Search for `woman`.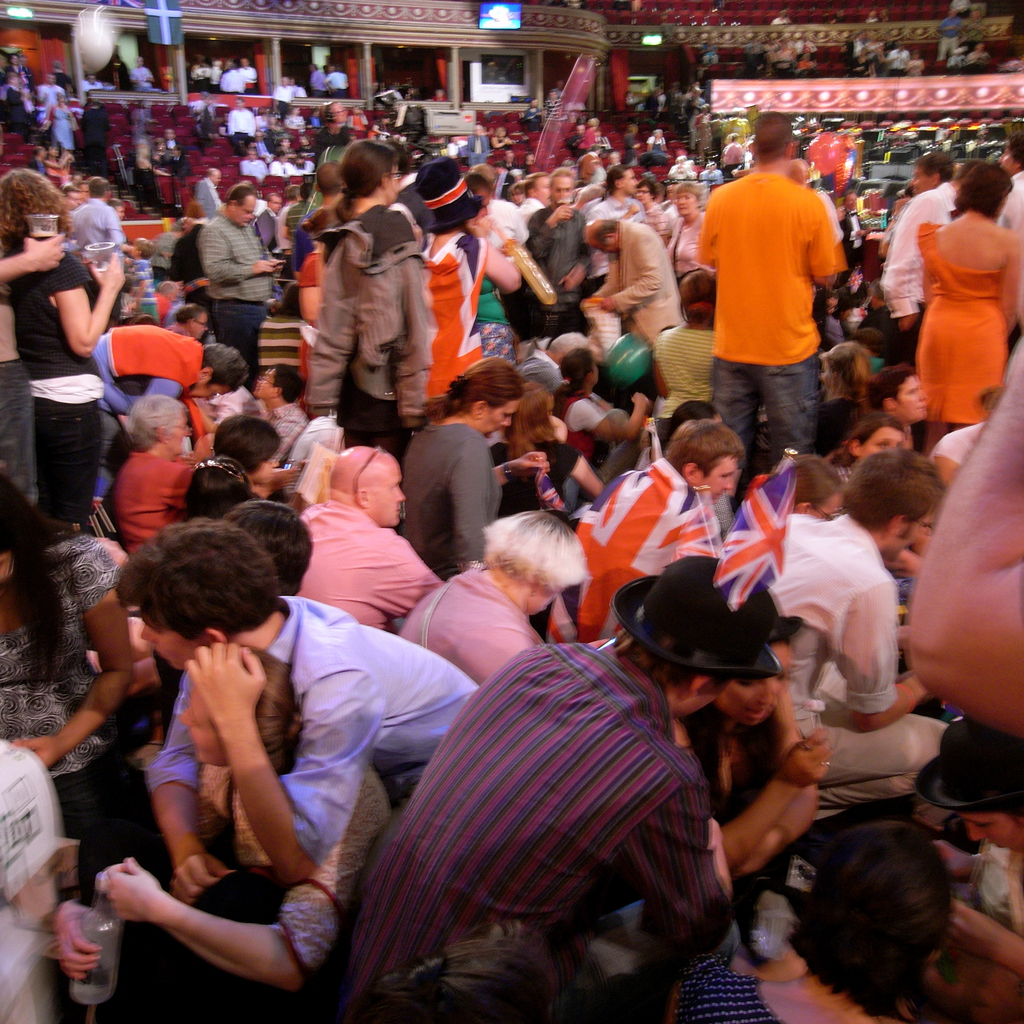
Found at Rect(671, 184, 713, 277).
